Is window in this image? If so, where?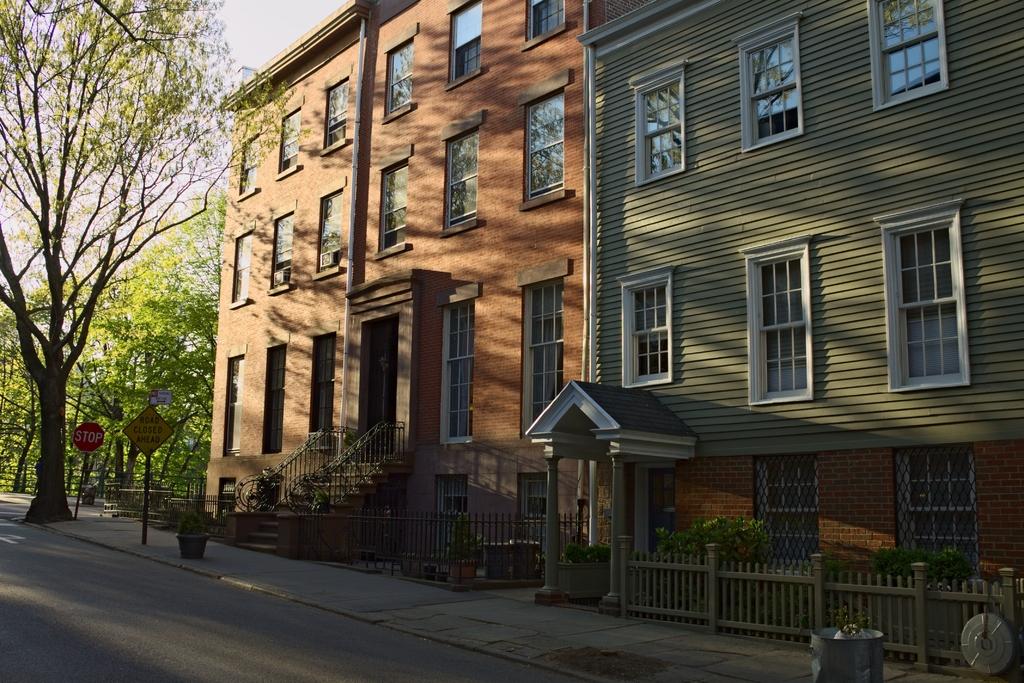
Yes, at crop(874, 201, 975, 395).
